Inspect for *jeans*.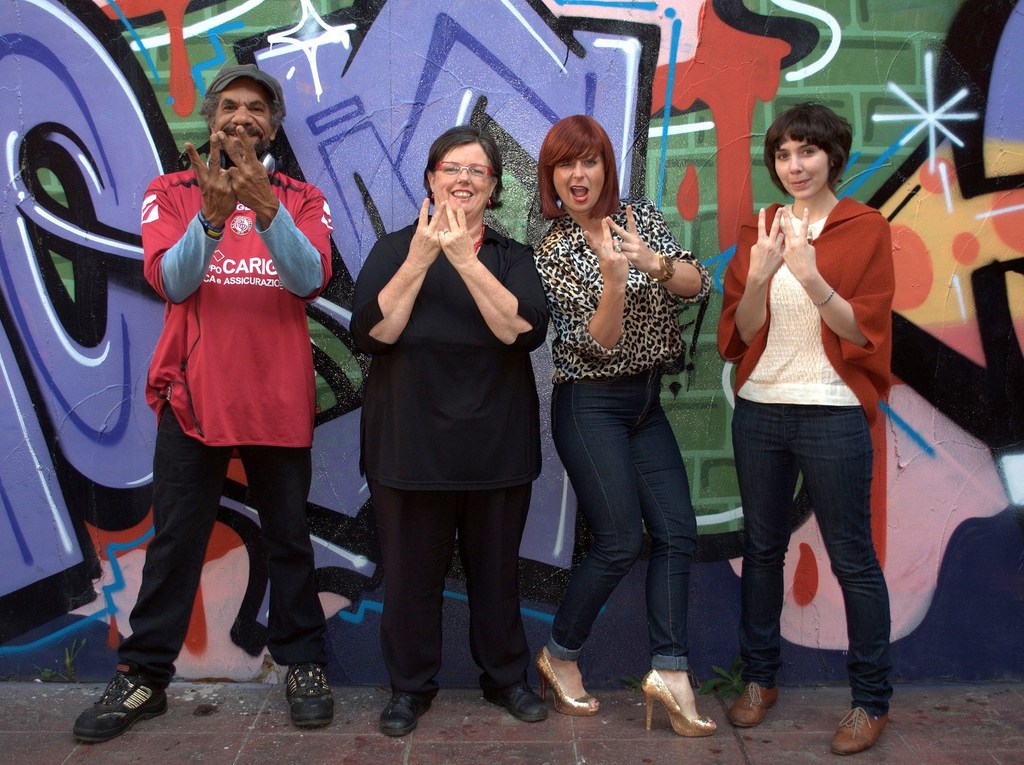
Inspection: box(556, 359, 702, 701).
